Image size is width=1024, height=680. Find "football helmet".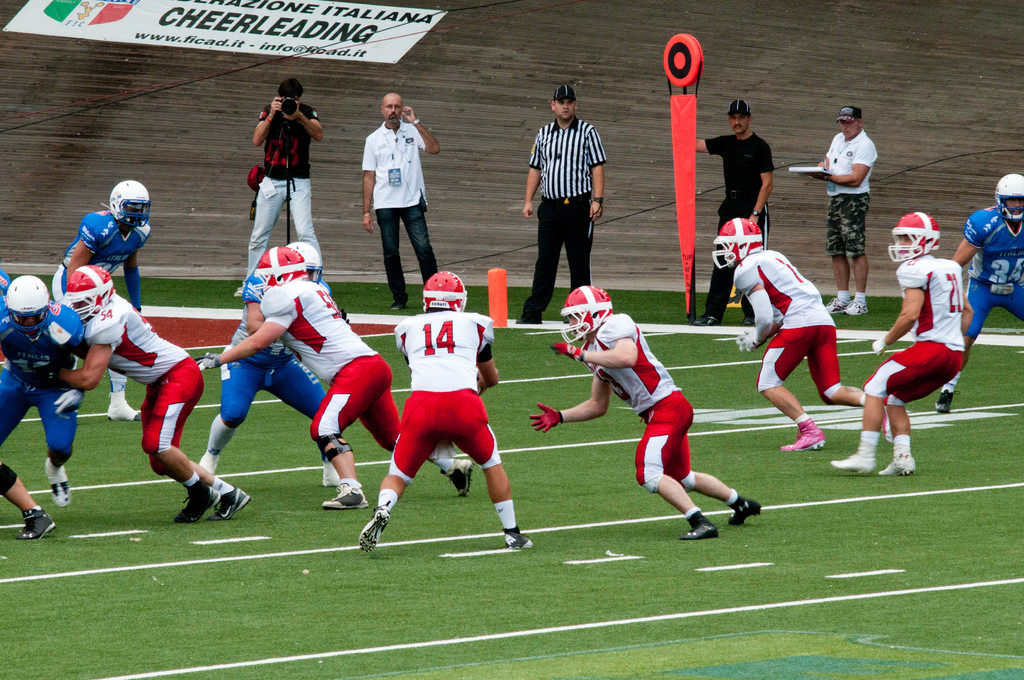
box=[554, 284, 610, 336].
